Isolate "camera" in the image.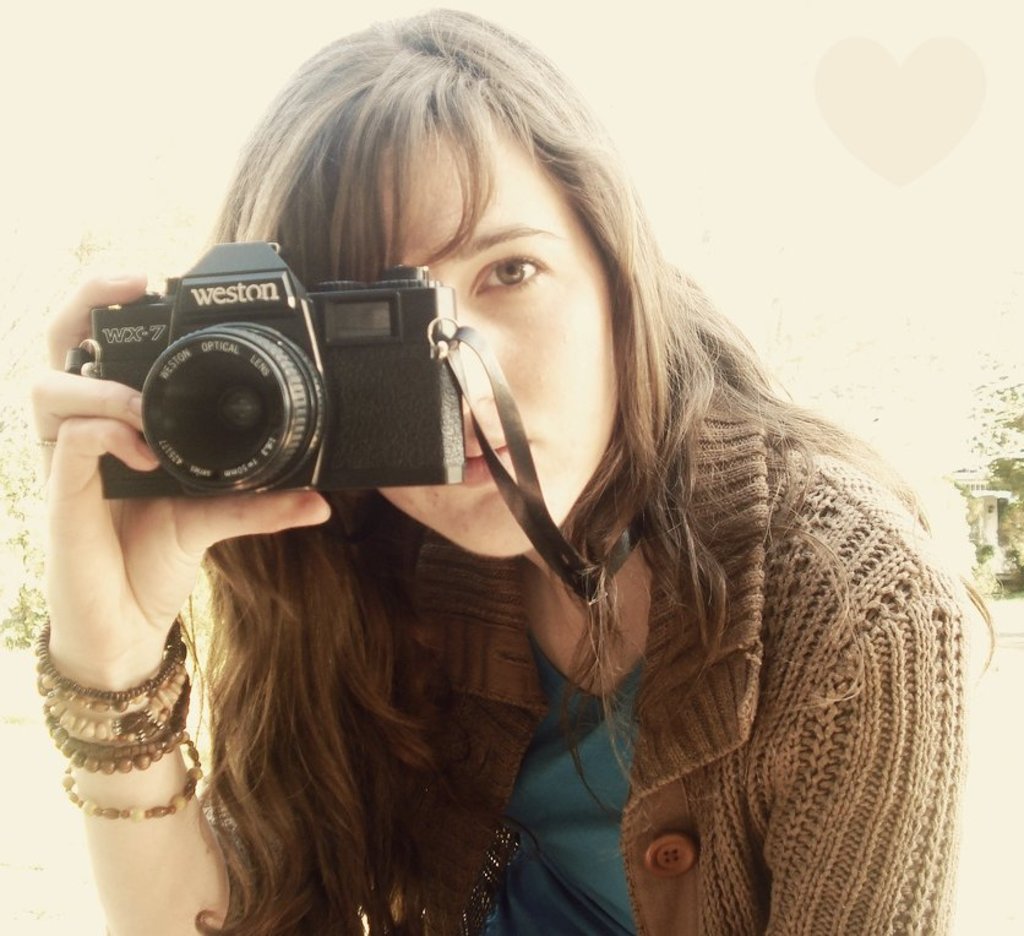
Isolated region: locate(93, 239, 458, 501).
